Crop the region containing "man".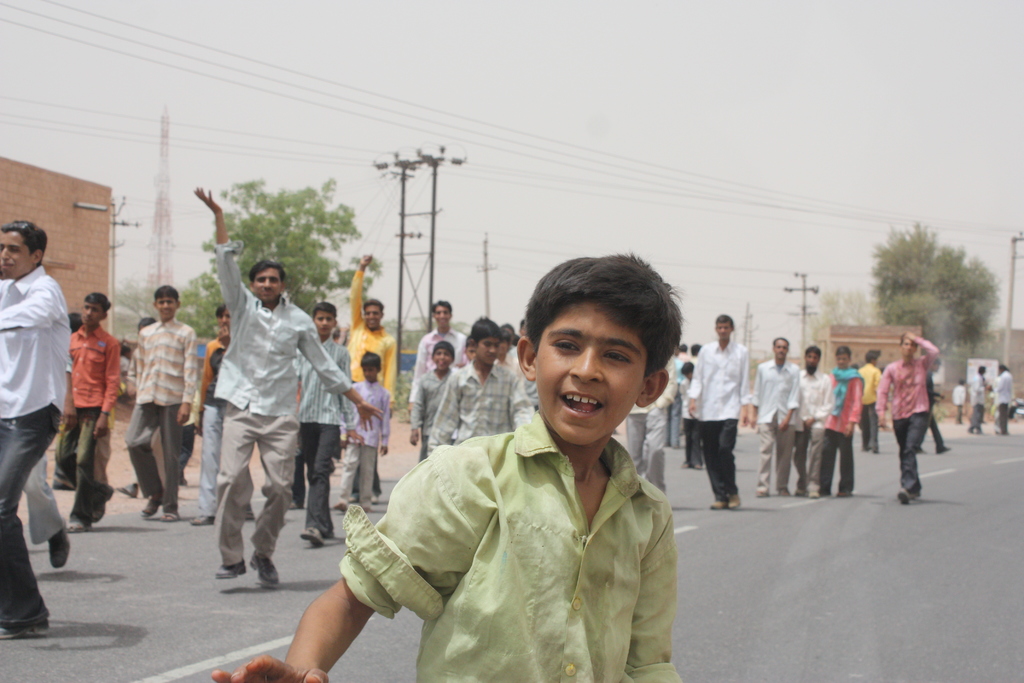
Crop region: [x1=966, y1=366, x2=993, y2=438].
